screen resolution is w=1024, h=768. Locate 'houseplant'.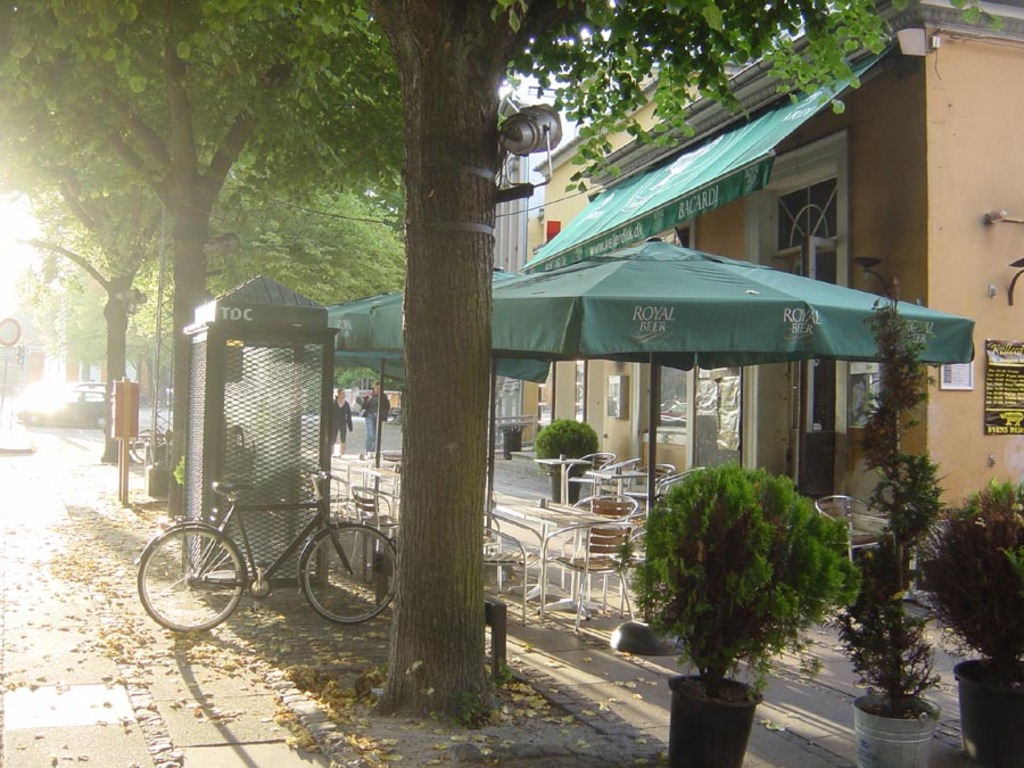
detection(534, 423, 603, 507).
